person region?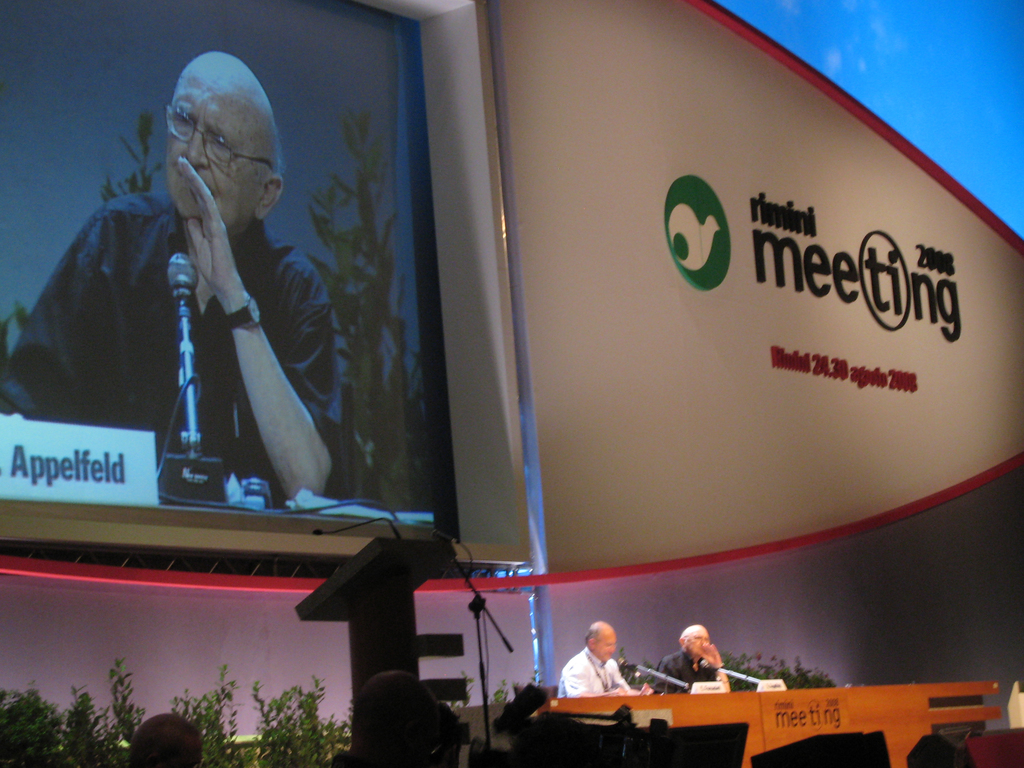
[x1=65, y1=68, x2=339, y2=582]
